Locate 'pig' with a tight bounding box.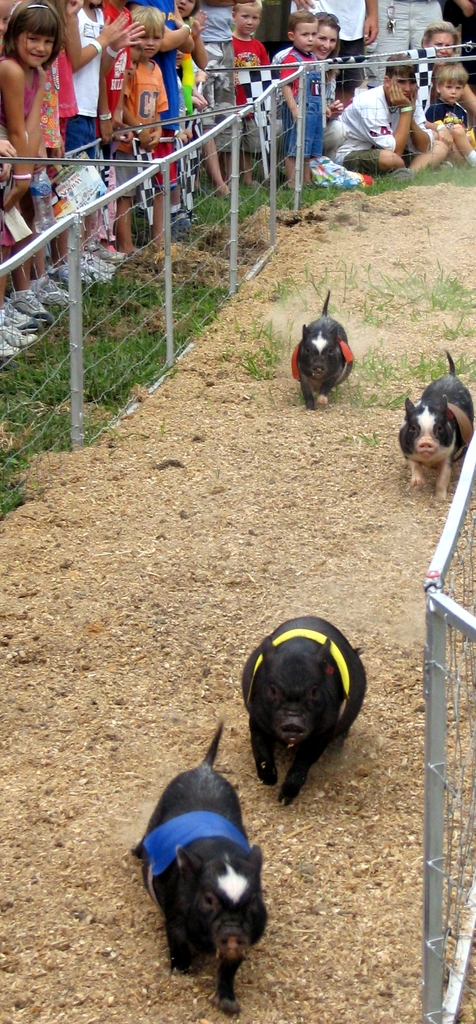
{"left": 396, "top": 346, "right": 473, "bottom": 500}.
